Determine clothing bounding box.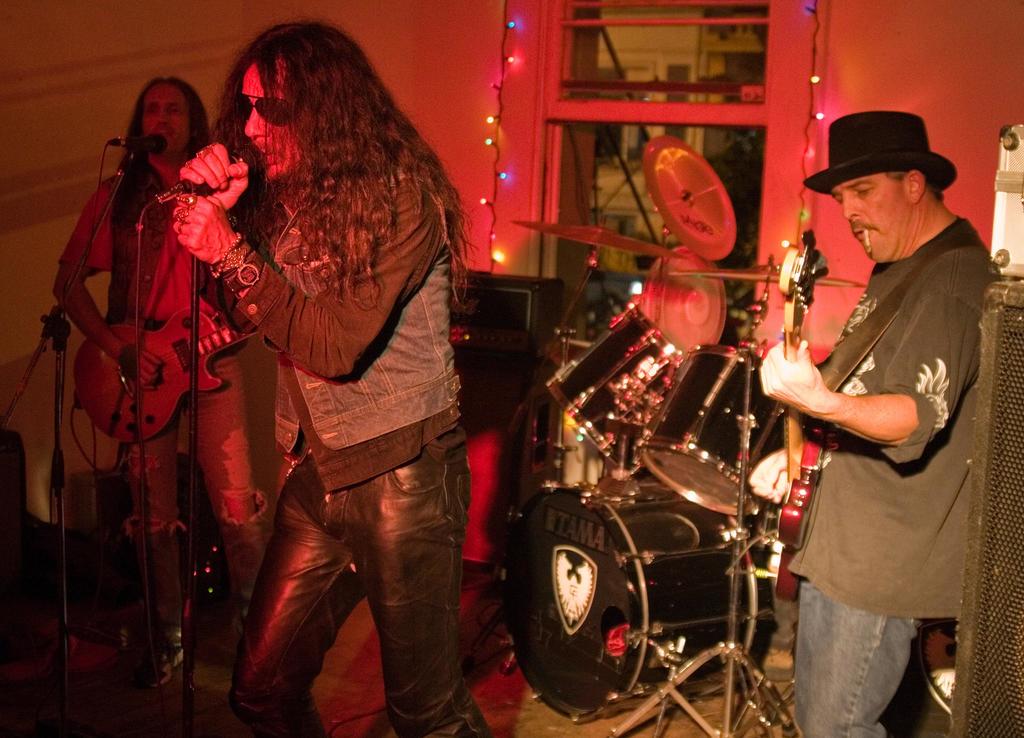
Determined: x1=58 y1=152 x2=269 y2=629.
